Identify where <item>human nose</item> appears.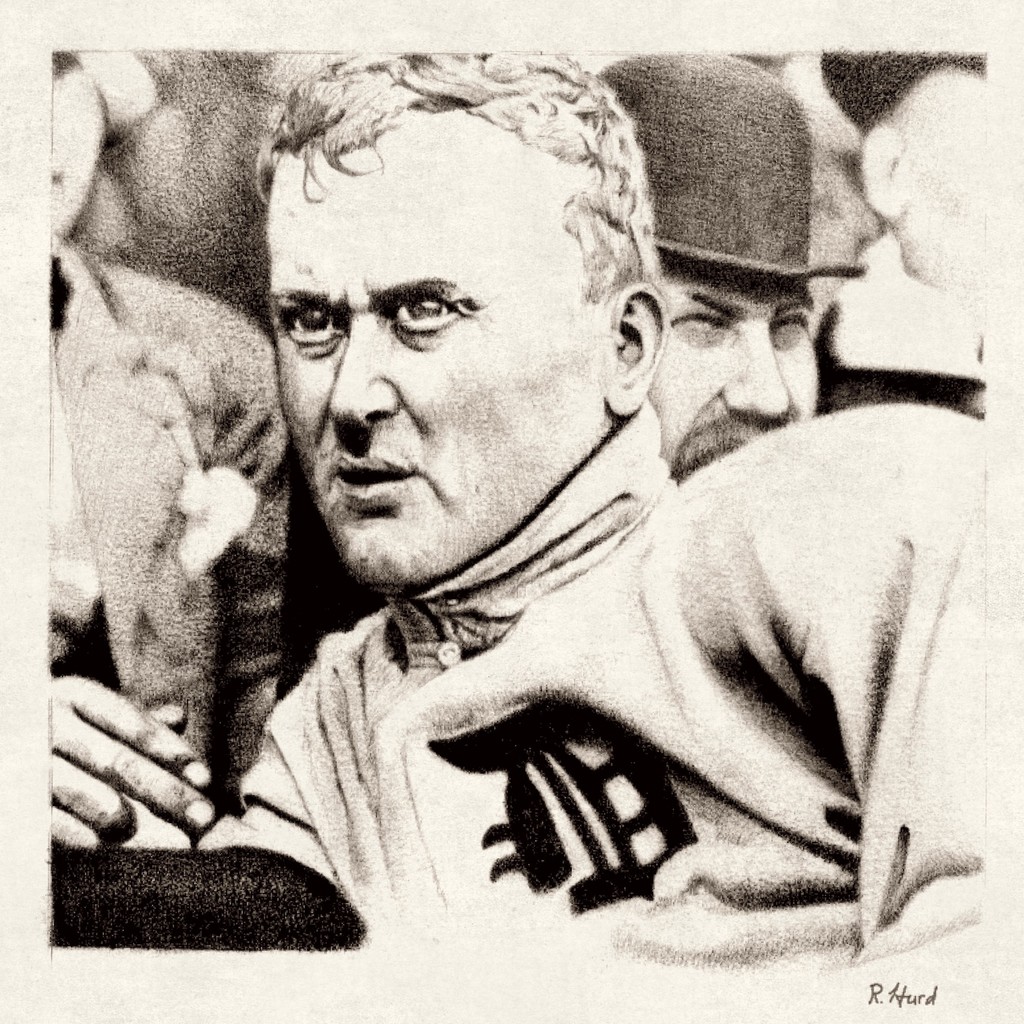
Appears at detection(328, 321, 394, 428).
